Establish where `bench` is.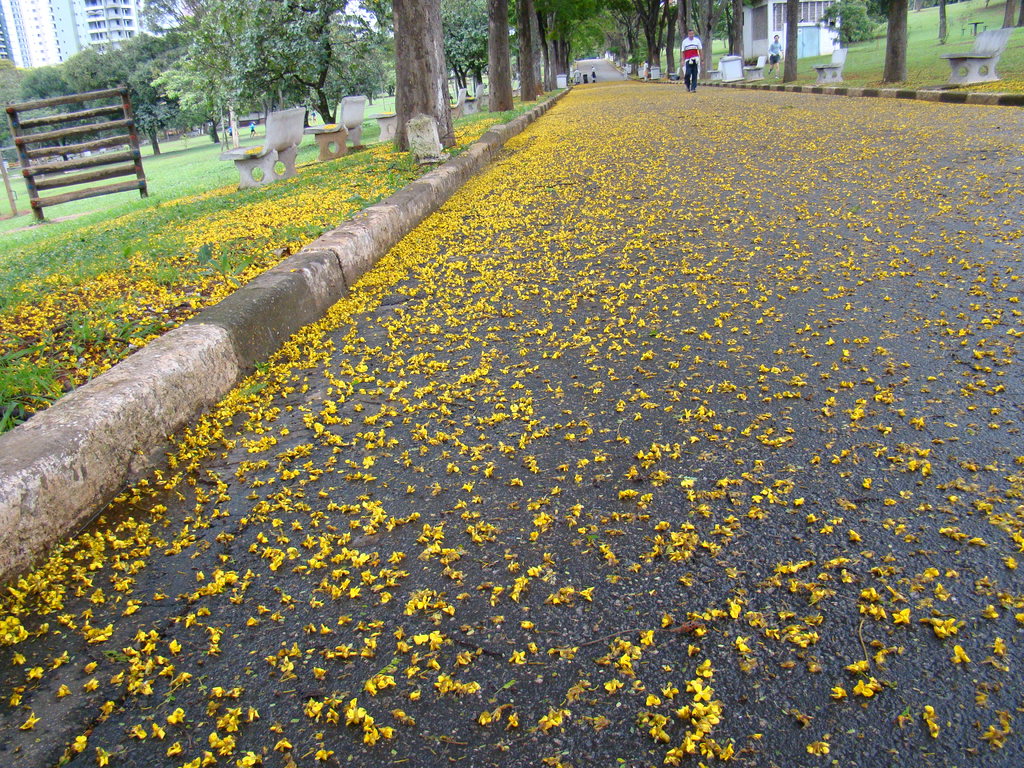
Established at <box>308,91,369,157</box>.
